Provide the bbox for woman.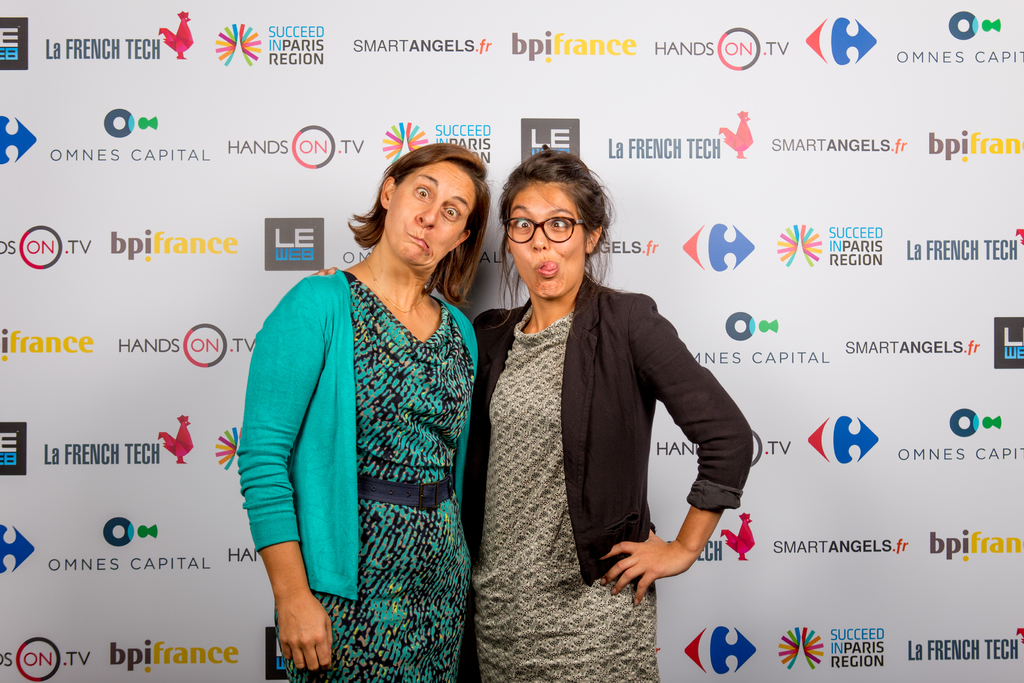
l=314, t=145, r=758, b=682.
